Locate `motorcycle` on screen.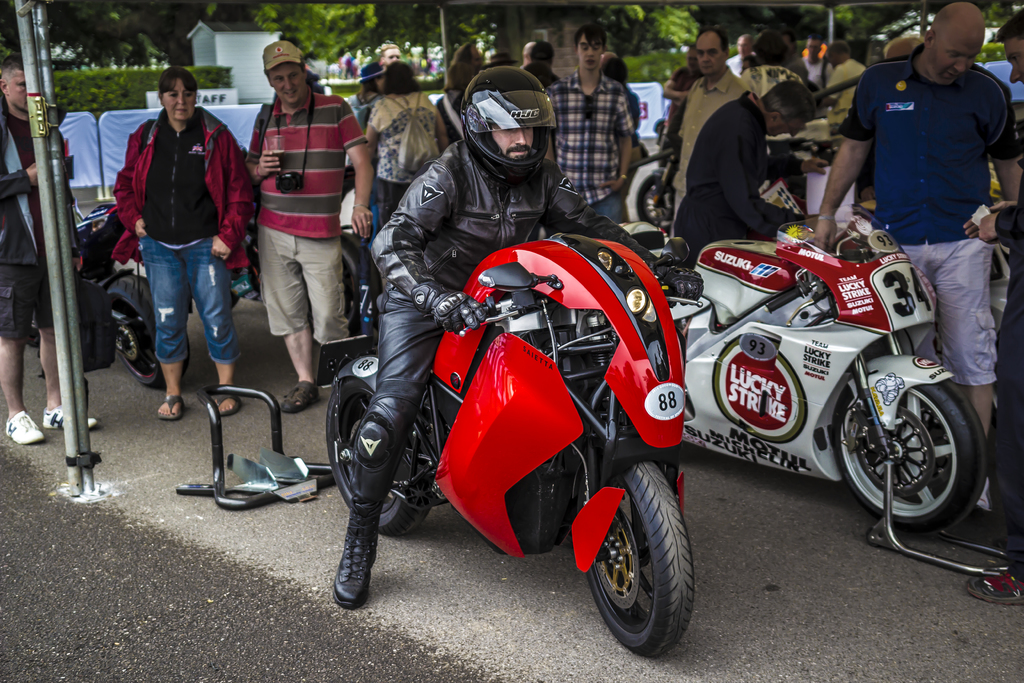
On screen at <box>625,117,861,235</box>.
